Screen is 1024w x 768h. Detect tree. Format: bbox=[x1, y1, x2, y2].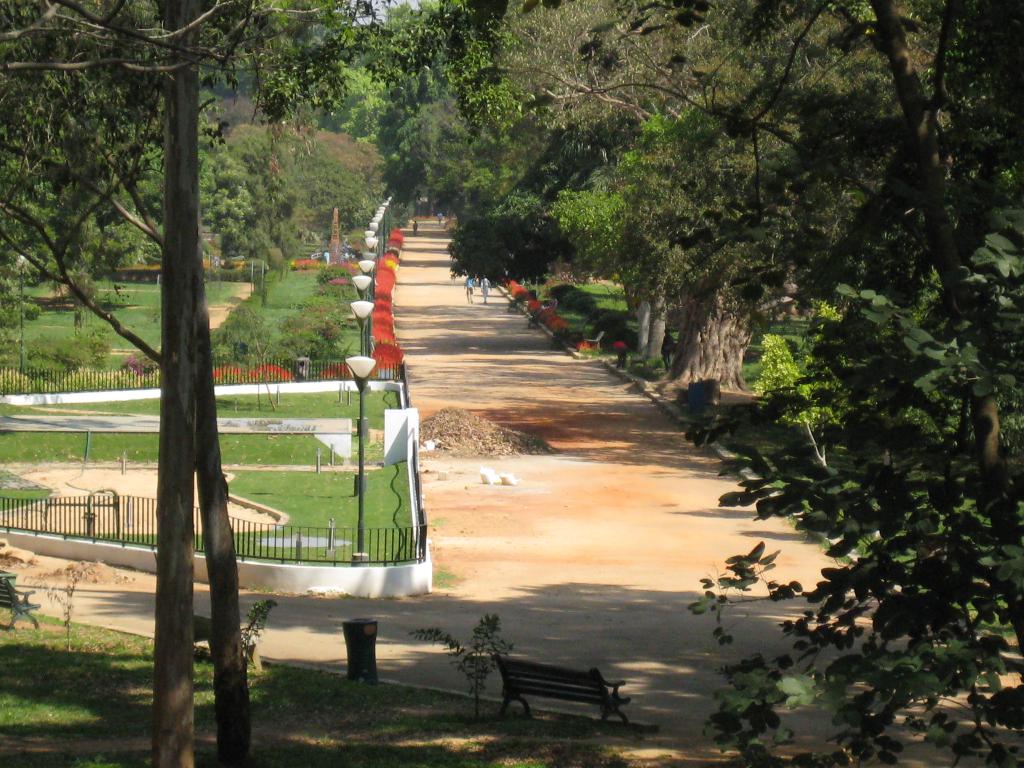
bbox=[426, 120, 490, 204].
